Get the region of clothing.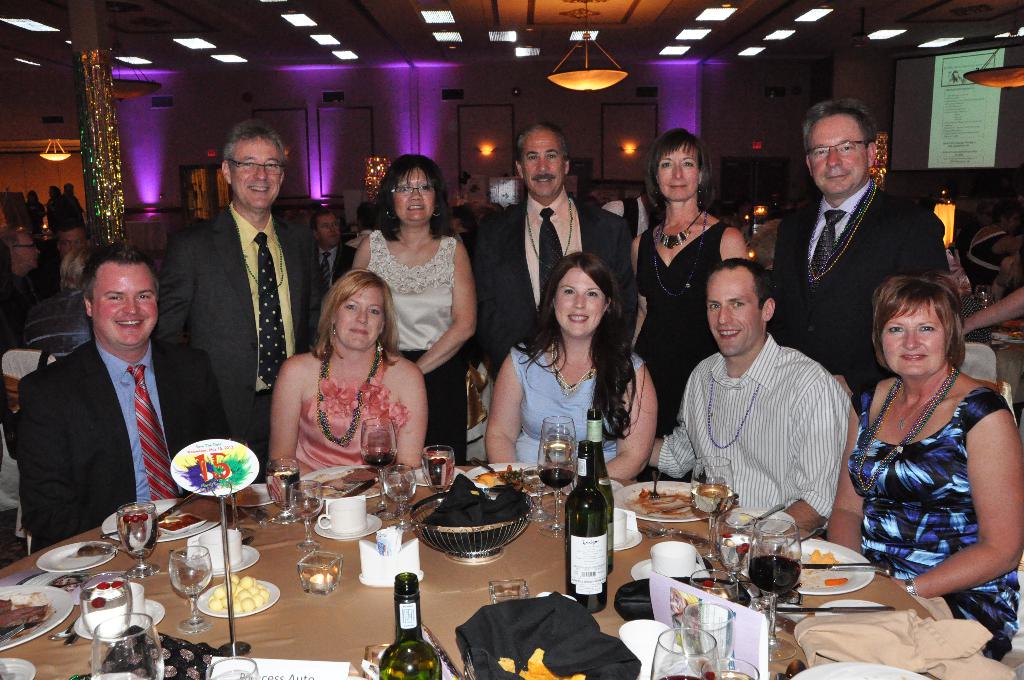
{"left": 626, "top": 209, "right": 748, "bottom": 450}.
